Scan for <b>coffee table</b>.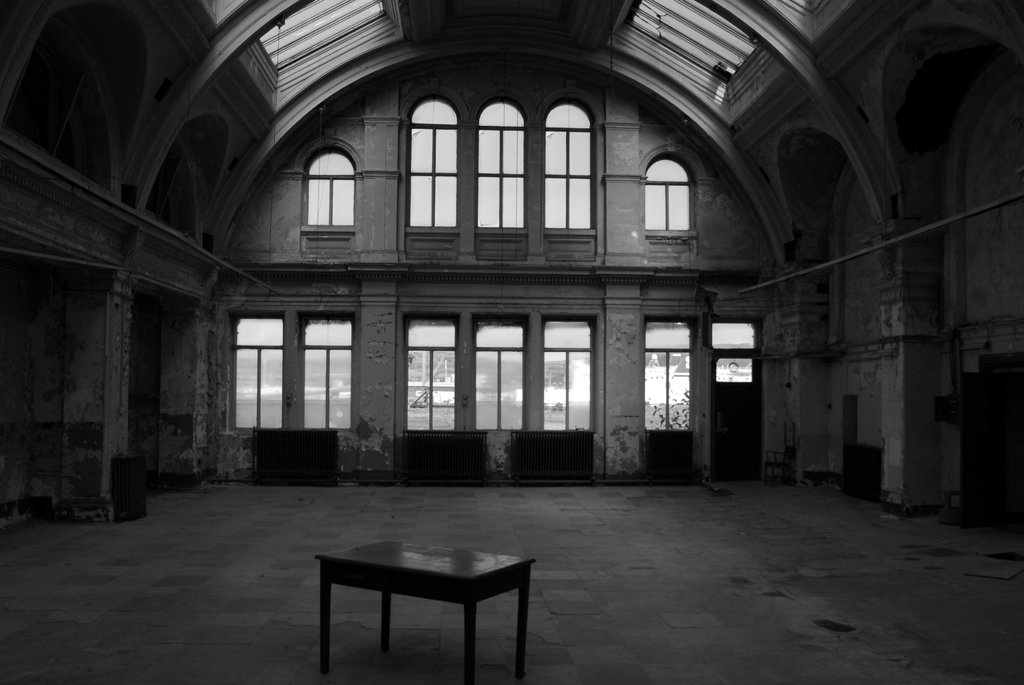
Scan result: (left=321, top=540, right=556, bottom=671).
